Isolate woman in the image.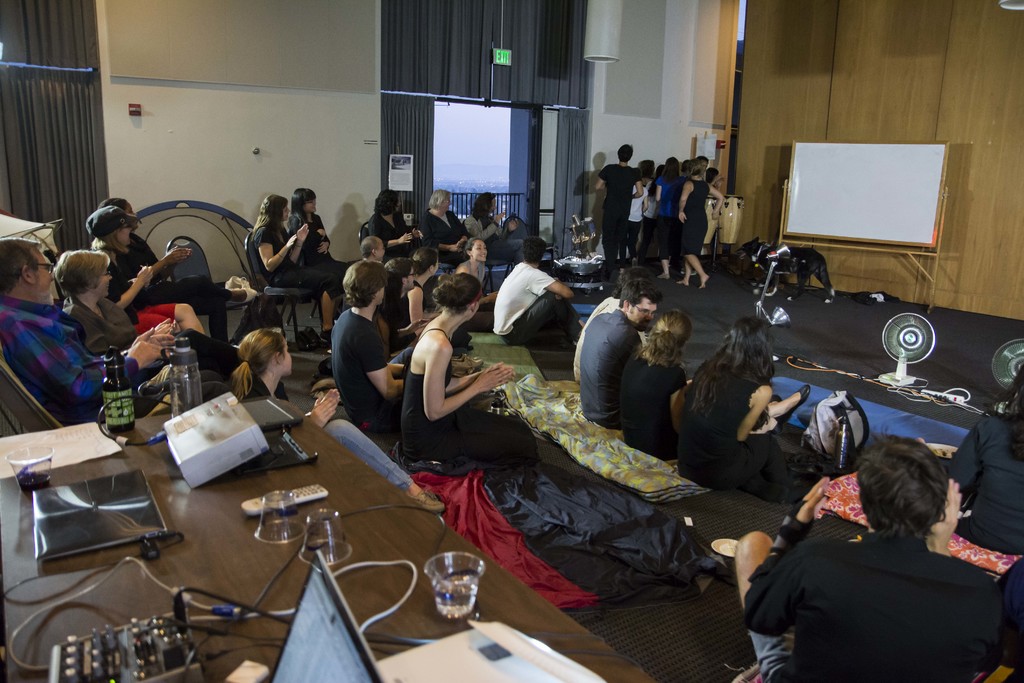
Isolated region: {"x1": 675, "y1": 313, "x2": 820, "y2": 523}.
